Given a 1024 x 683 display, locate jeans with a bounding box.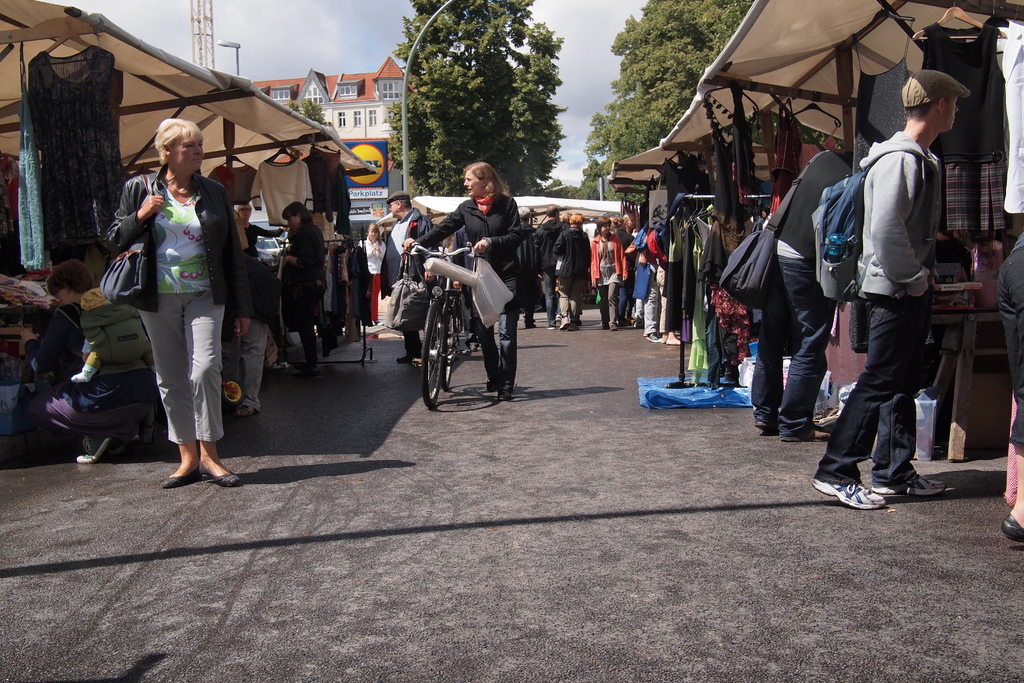
Located: <box>538,263,557,318</box>.
